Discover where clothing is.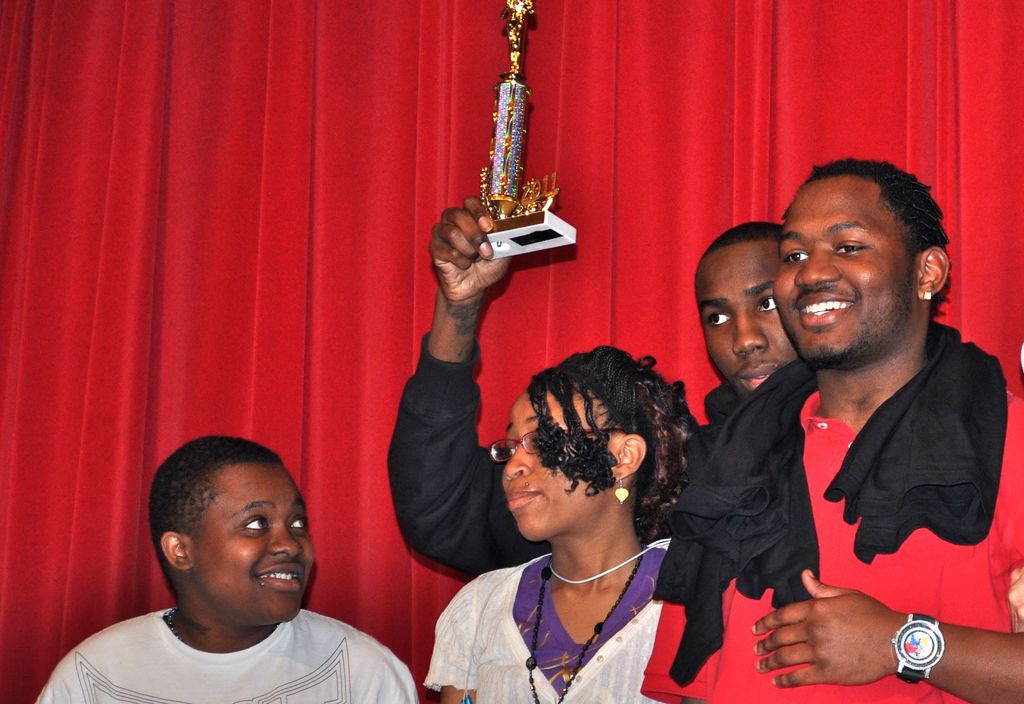
Discovered at x1=420 y1=537 x2=666 y2=703.
